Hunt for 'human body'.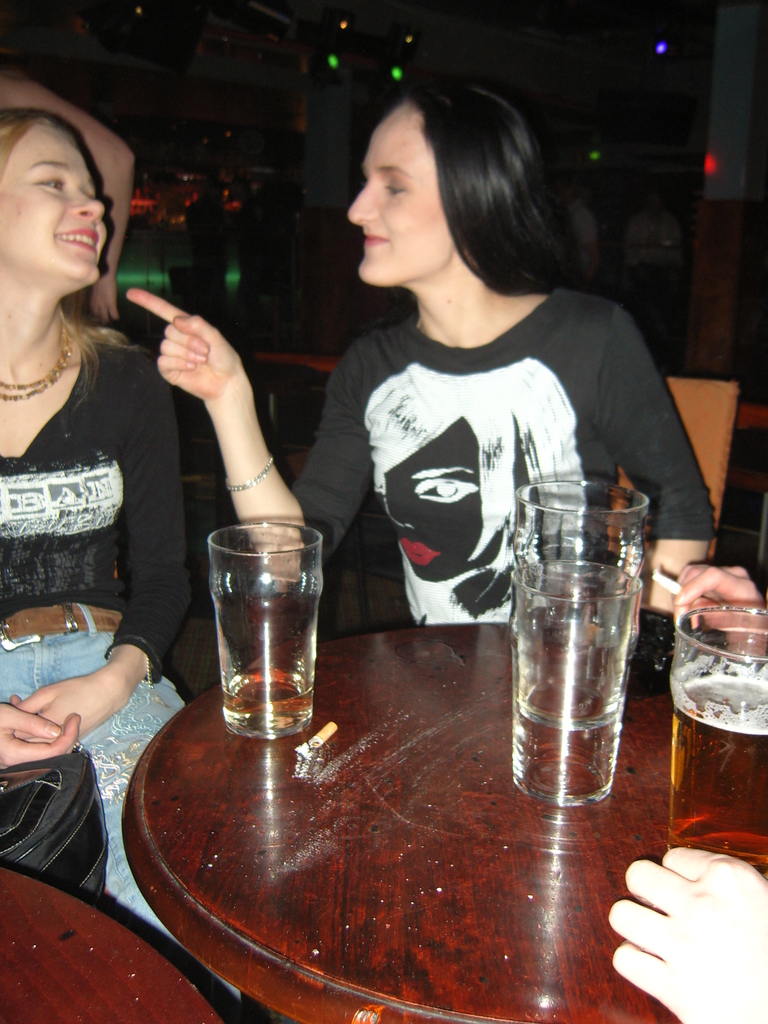
Hunted down at [x1=128, y1=266, x2=744, y2=630].
